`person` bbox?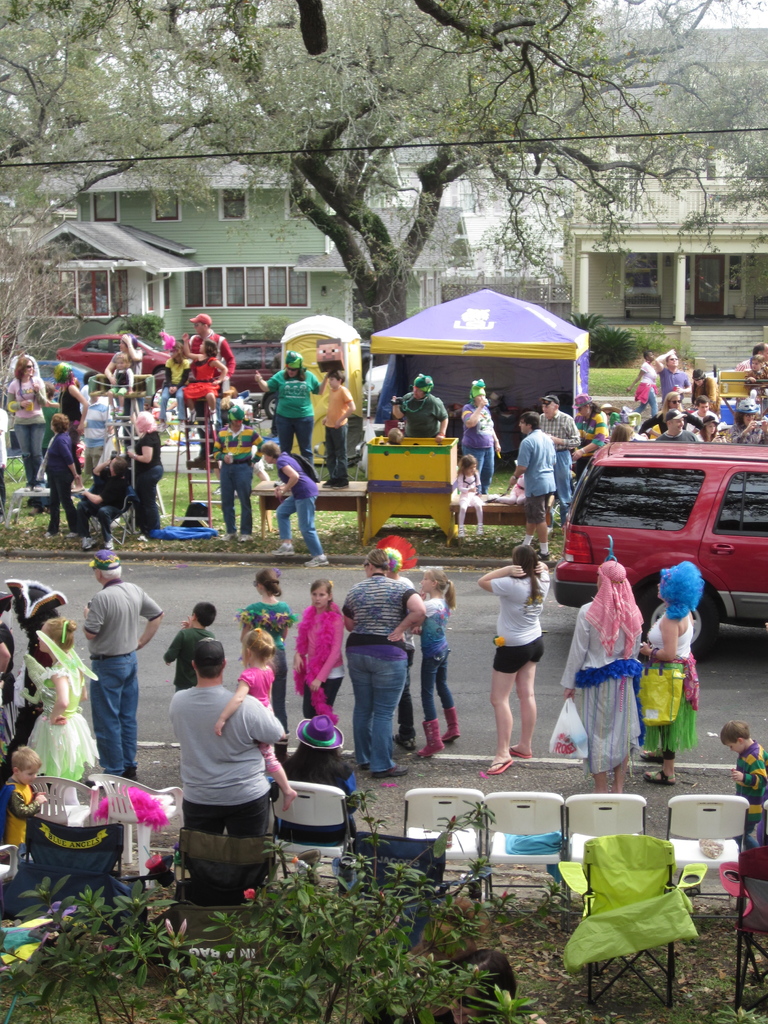
[44,364,91,495]
